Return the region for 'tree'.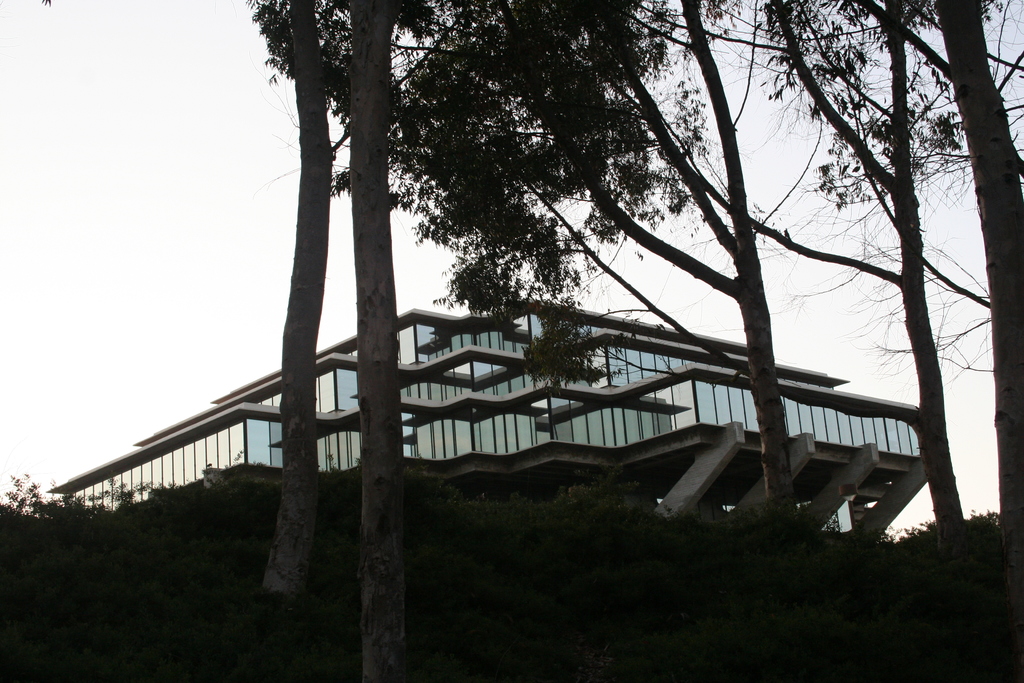
locate(249, 0, 1023, 682).
